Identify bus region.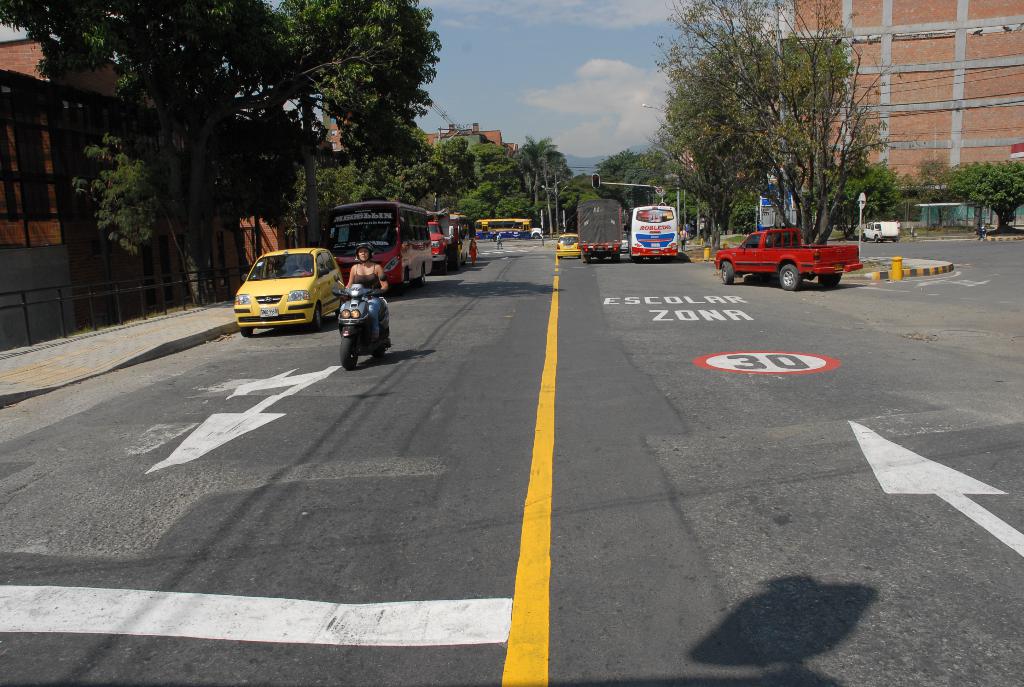
Region: x1=446 y1=214 x2=468 y2=269.
